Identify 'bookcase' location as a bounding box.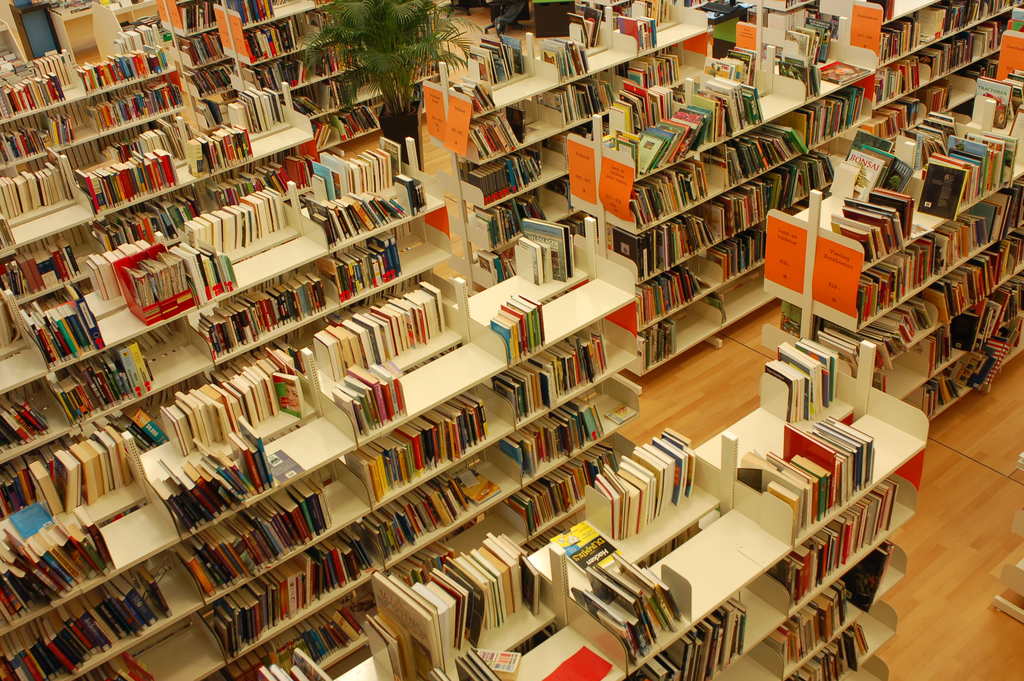
detection(625, 125, 790, 359).
